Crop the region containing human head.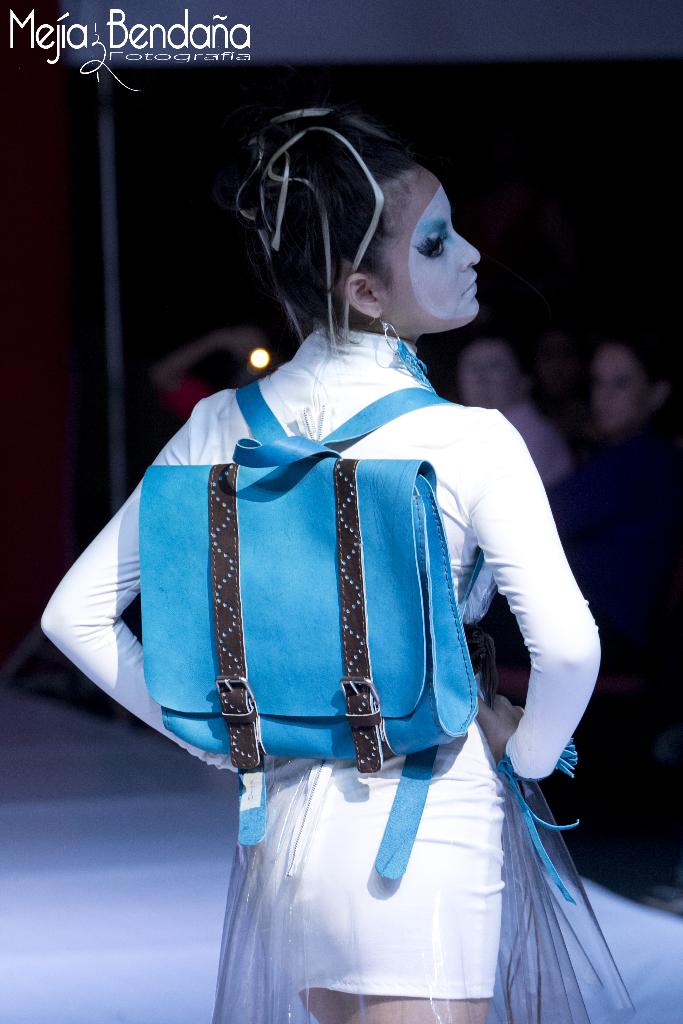
Crop region: region(595, 337, 668, 436).
